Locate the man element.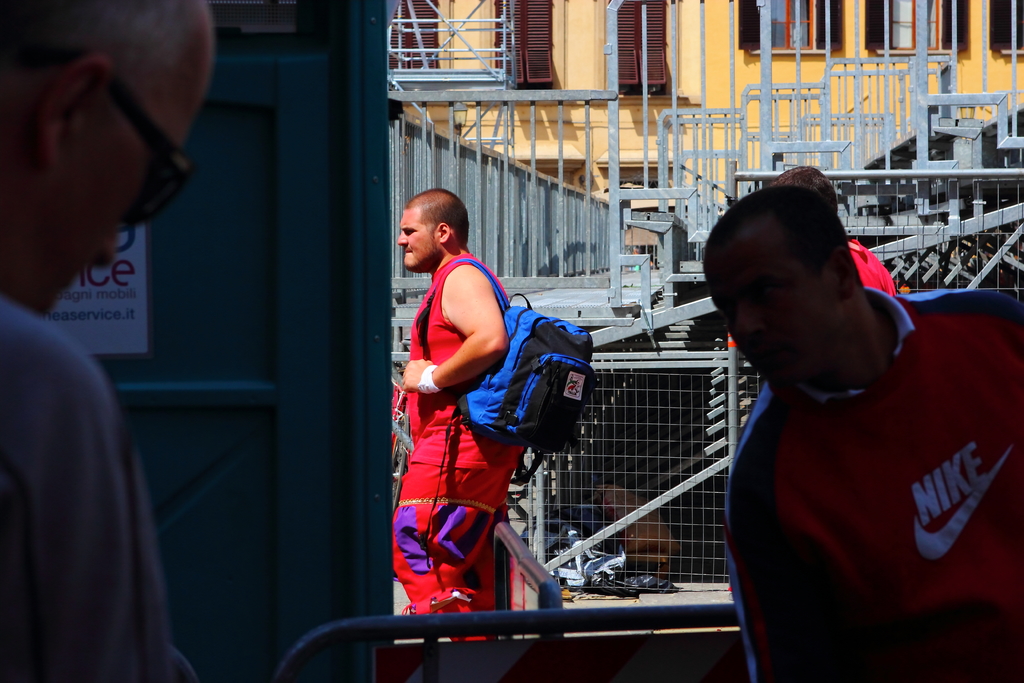
Element bbox: {"x1": 678, "y1": 179, "x2": 1020, "y2": 653}.
